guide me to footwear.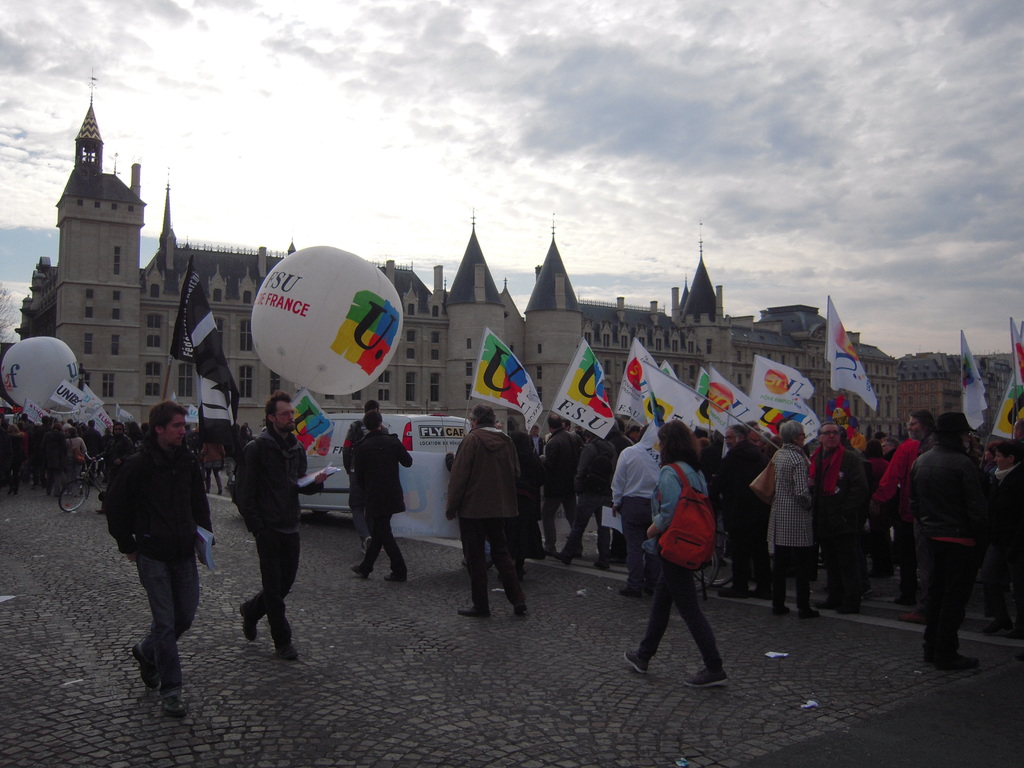
Guidance: box=[554, 550, 568, 566].
